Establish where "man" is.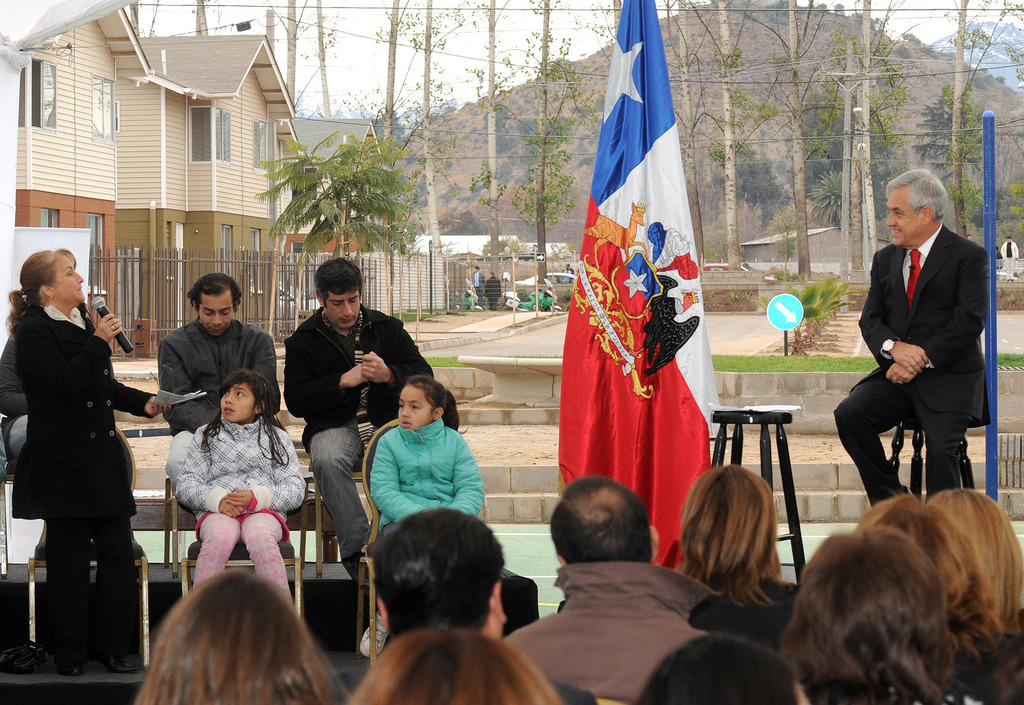
Established at BBox(485, 271, 501, 308).
